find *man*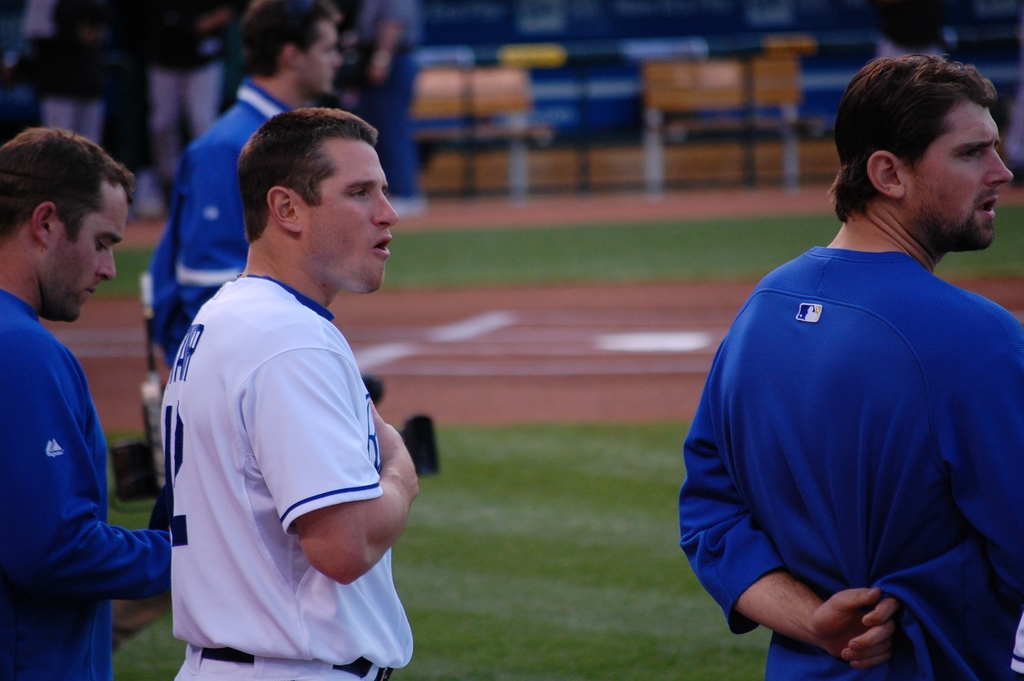
<region>156, 106, 417, 680</region>
